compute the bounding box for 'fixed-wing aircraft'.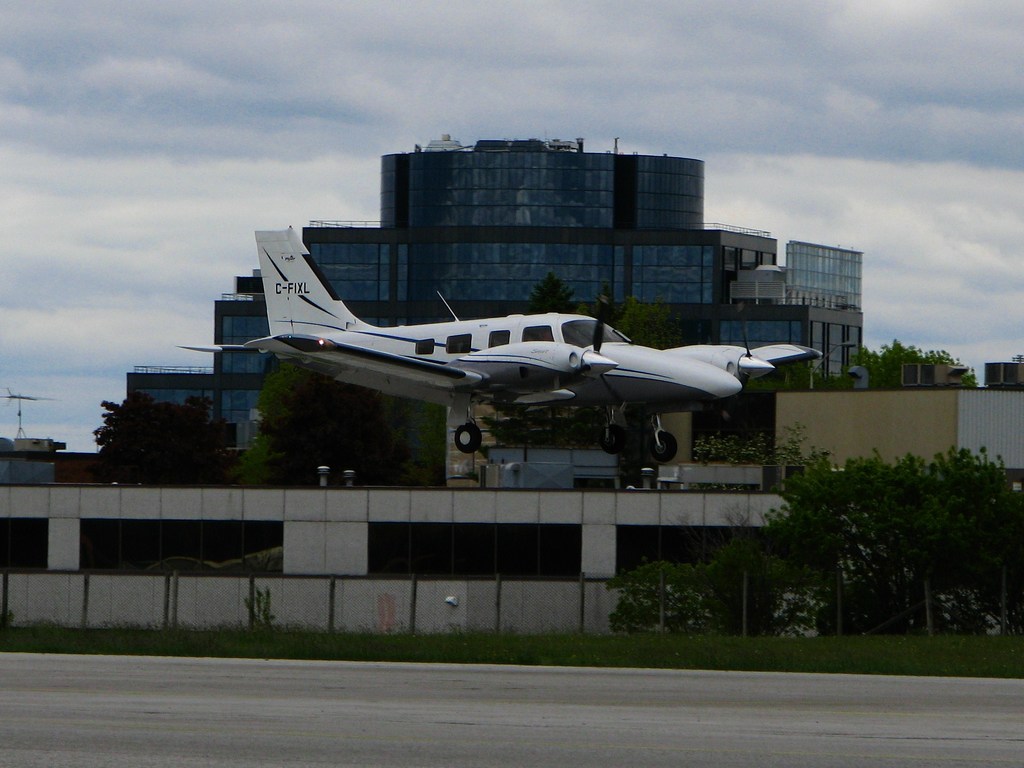
bbox=[187, 229, 826, 456].
